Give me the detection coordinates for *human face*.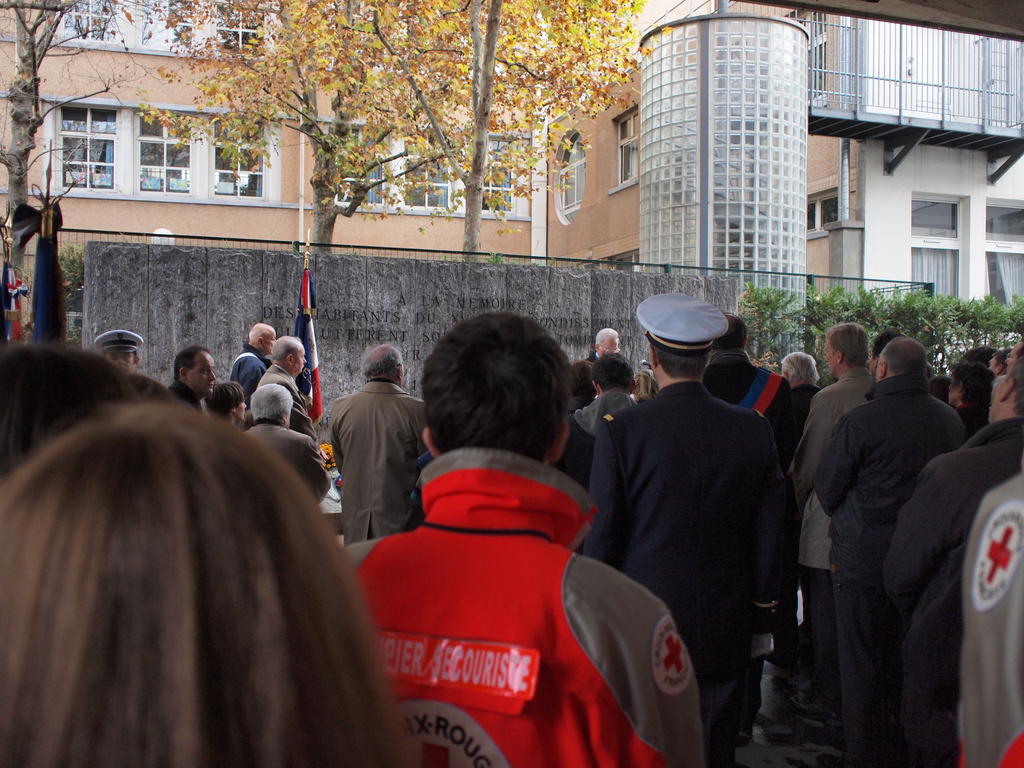
[left=291, top=349, right=306, bottom=370].
